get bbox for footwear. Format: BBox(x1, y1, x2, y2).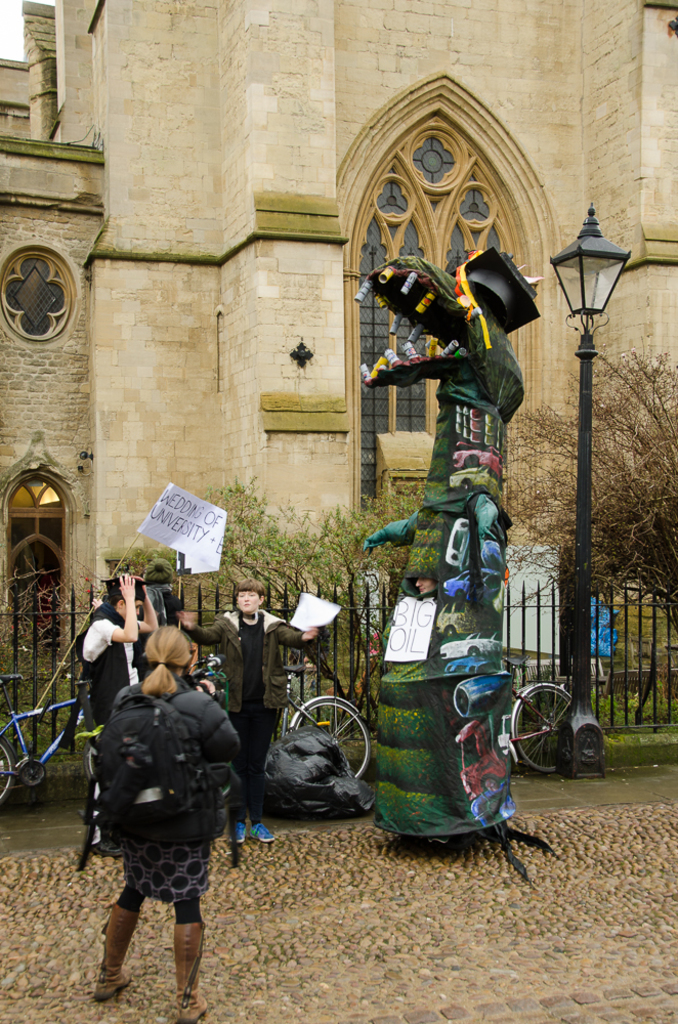
BBox(96, 895, 133, 994).
